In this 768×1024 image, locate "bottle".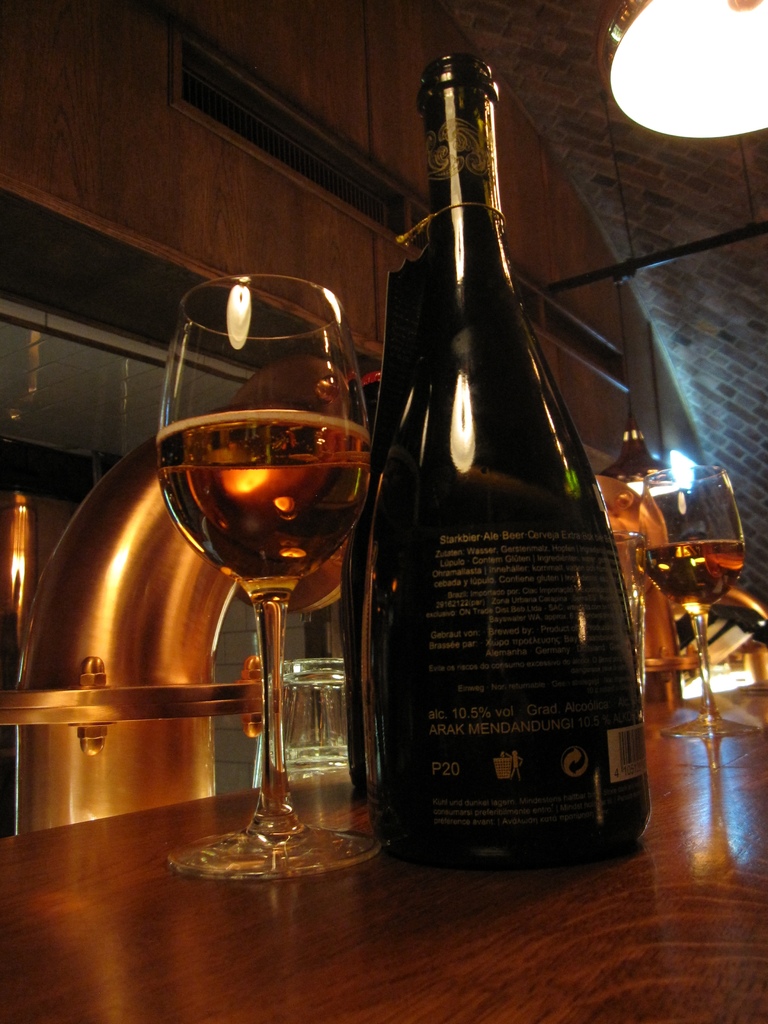
Bounding box: <bbox>361, 52, 648, 867</bbox>.
